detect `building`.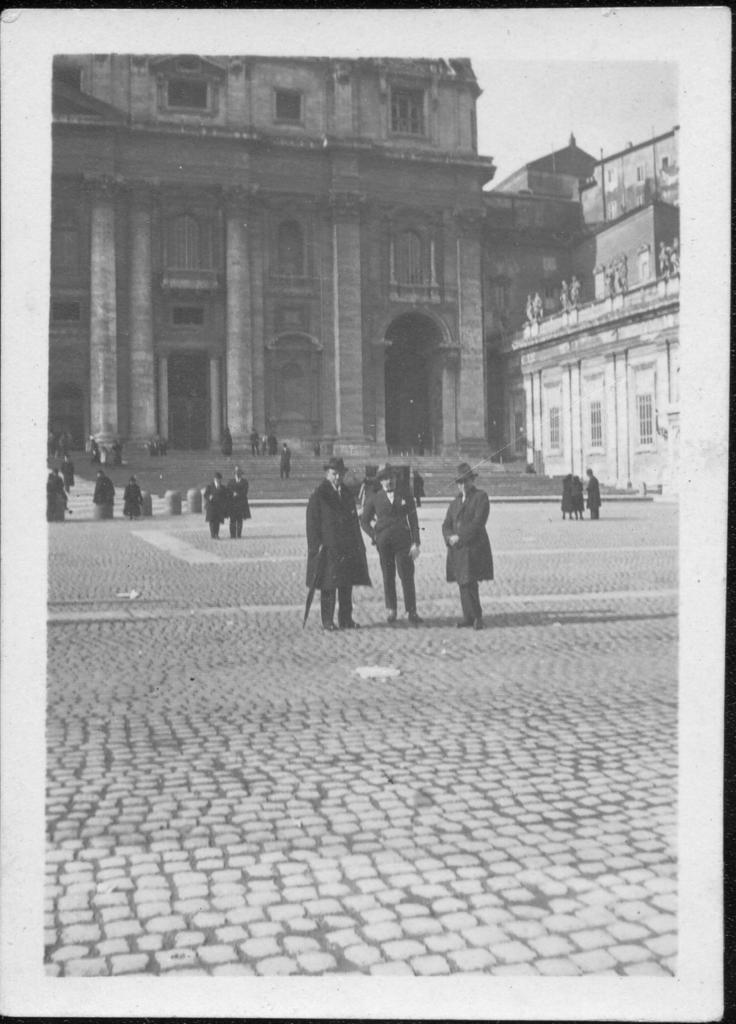
Detected at <box>493,122,675,498</box>.
